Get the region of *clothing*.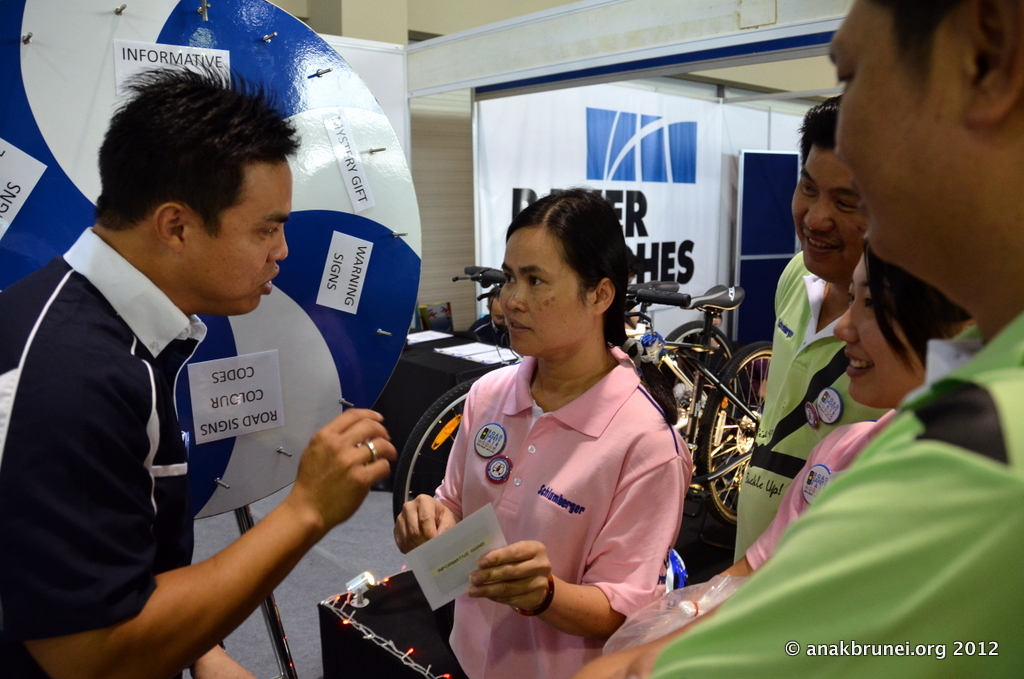
[x1=0, y1=211, x2=1023, y2=663].
